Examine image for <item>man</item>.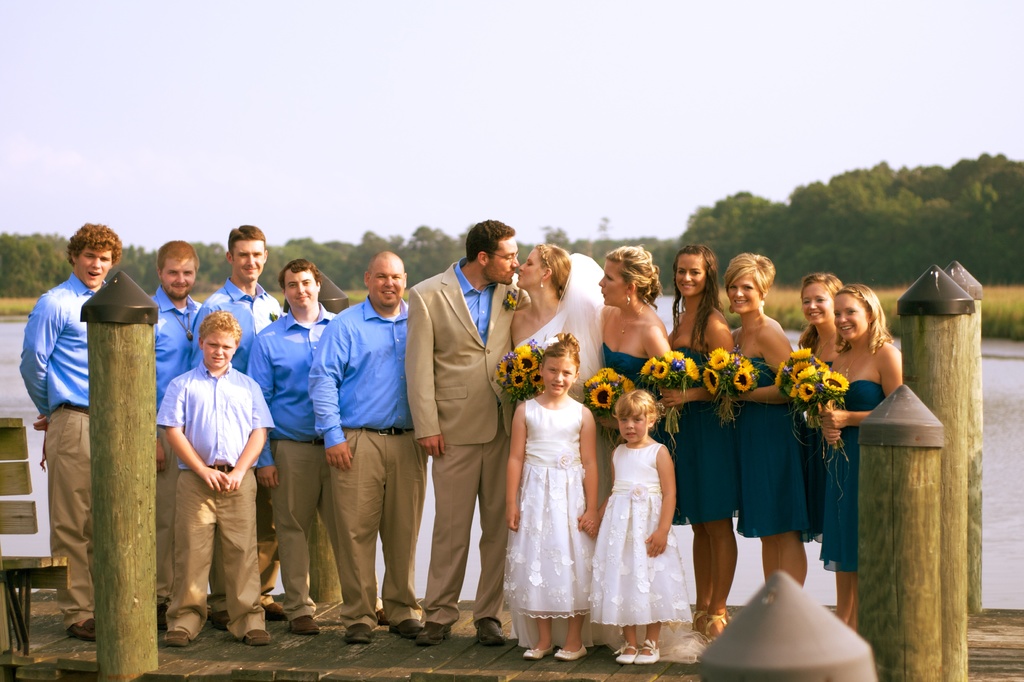
Examination result: BBox(247, 258, 388, 638).
